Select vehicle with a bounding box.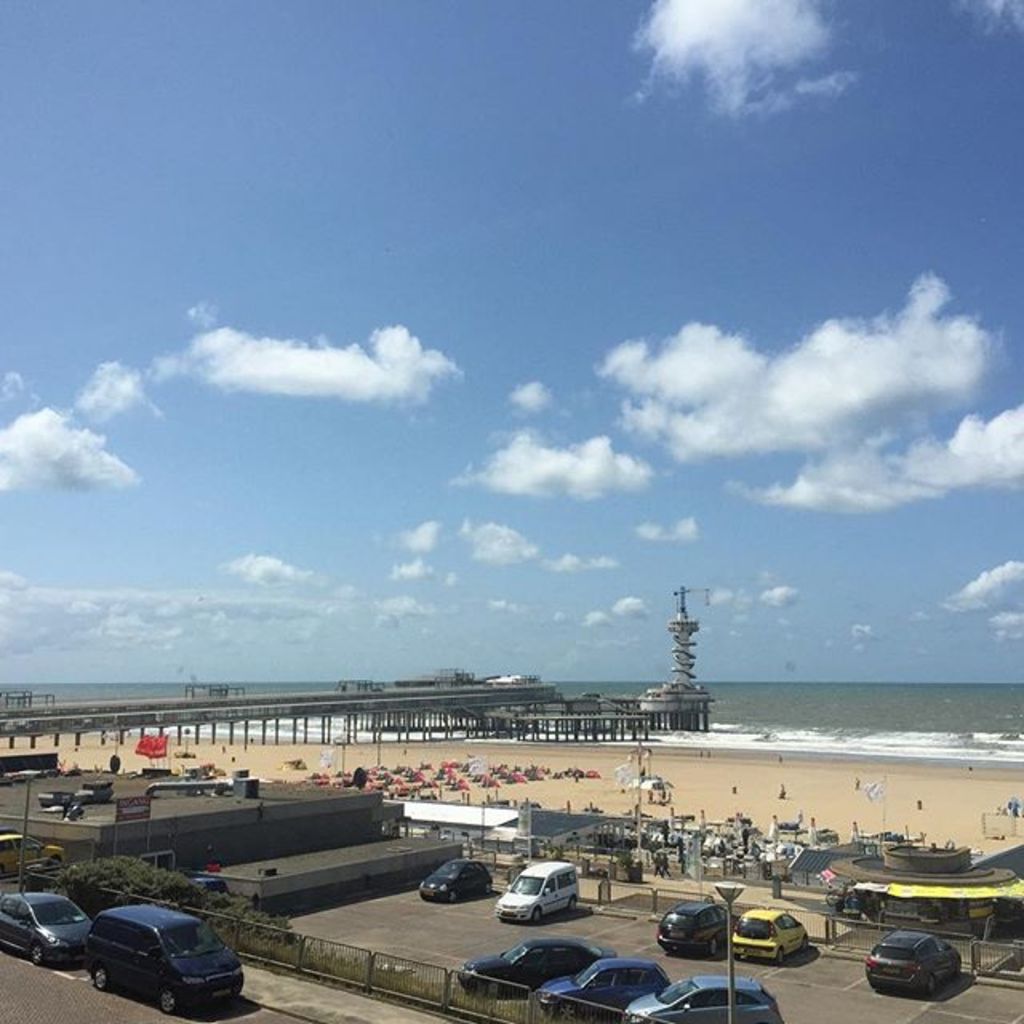
pyautogui.locateOnScreen(0, 893, 85, 963).
